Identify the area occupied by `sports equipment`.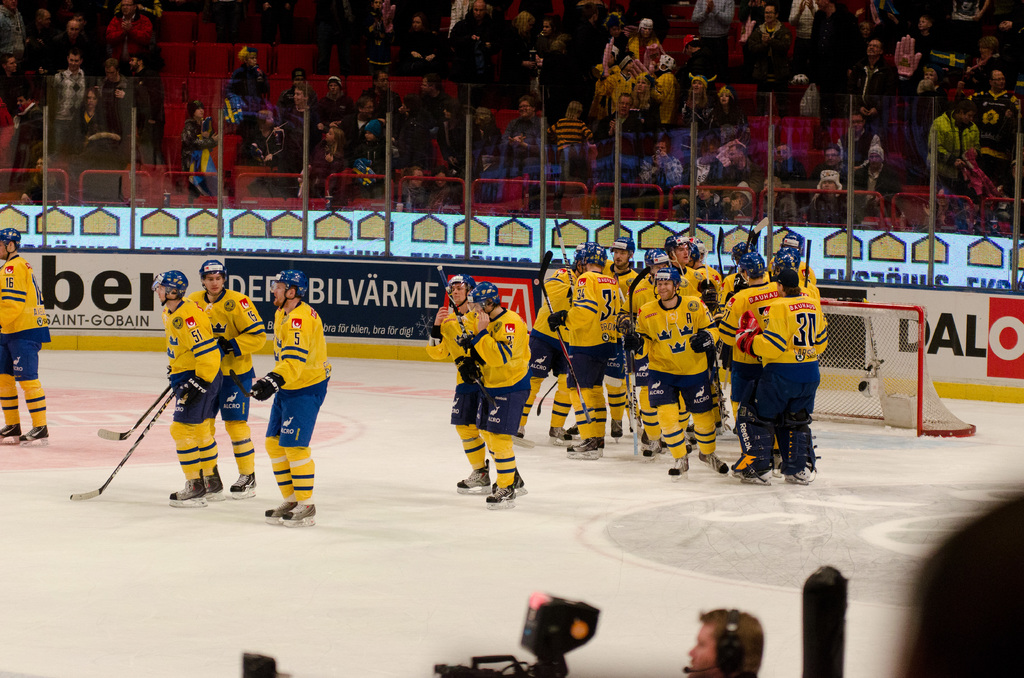
Area: rect(623, 331, 643, 359).
